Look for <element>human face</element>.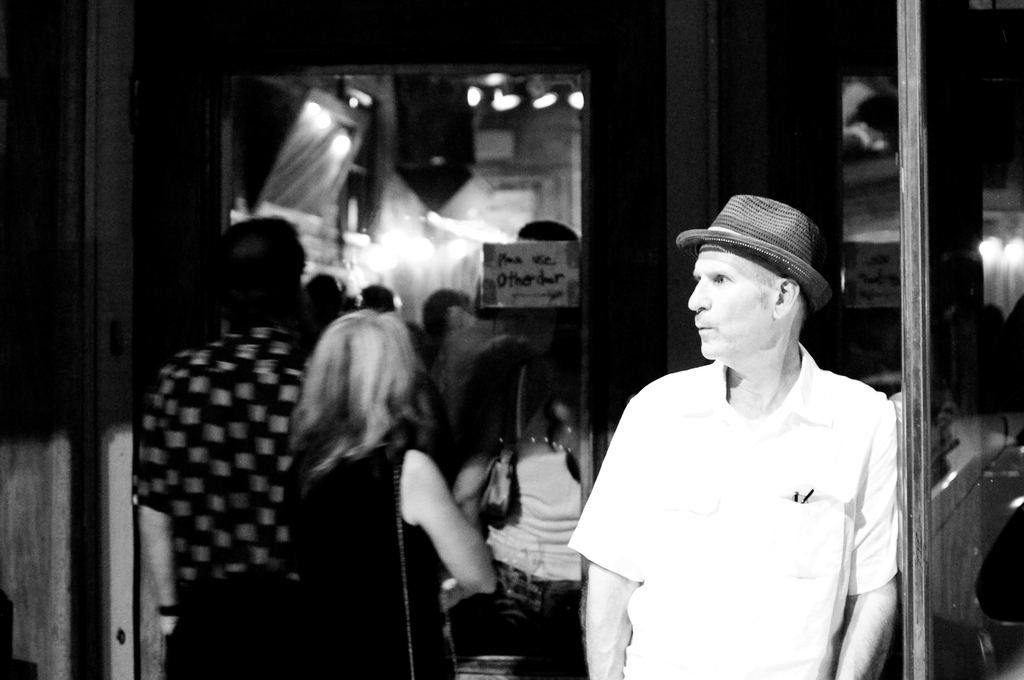
Found: <box>688,247,775,359</box>.
